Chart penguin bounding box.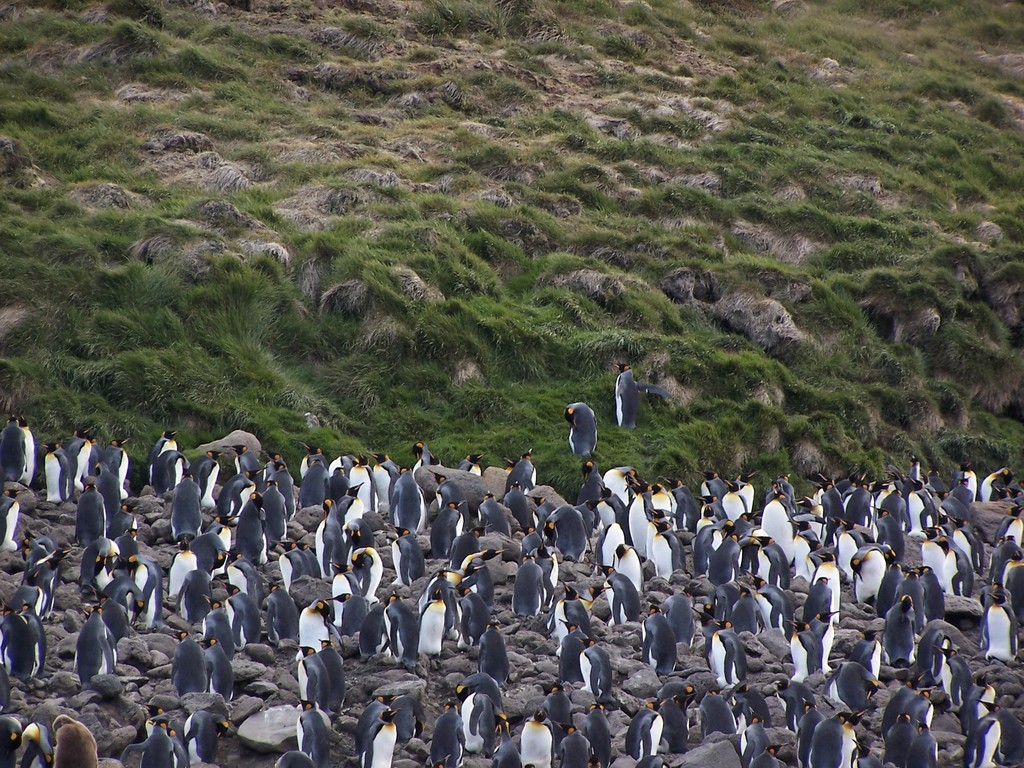
Charted: <region>691, 682, 738, 739</region>.
